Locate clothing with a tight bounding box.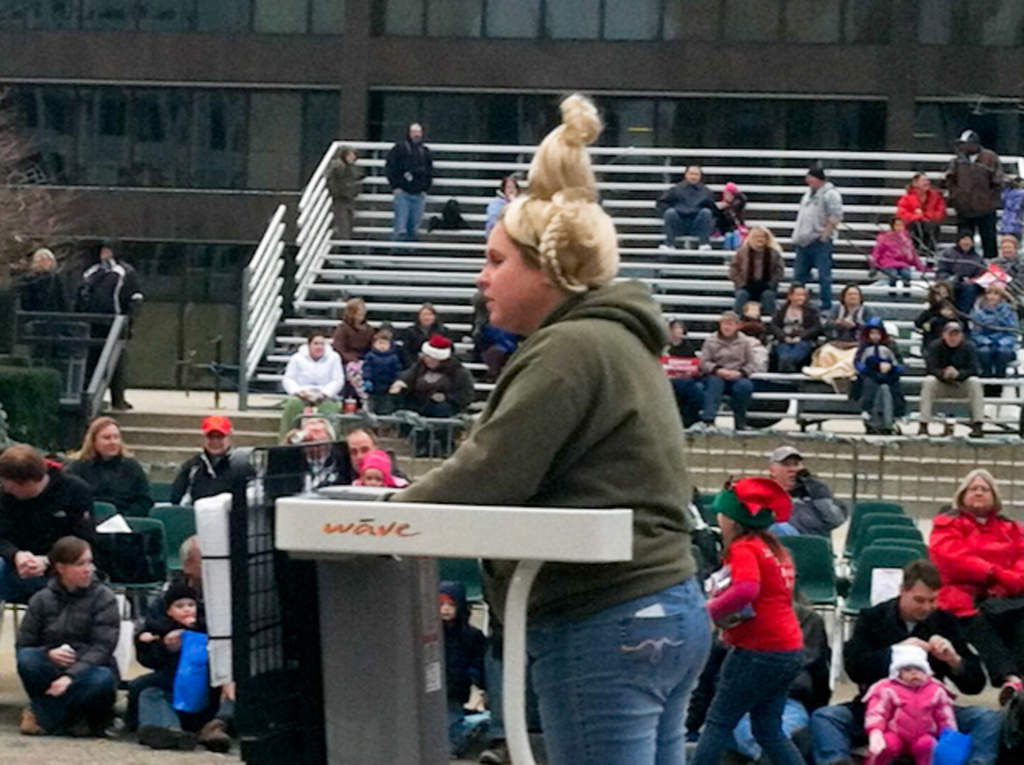
l=670, t=323, r=691, b=384.
